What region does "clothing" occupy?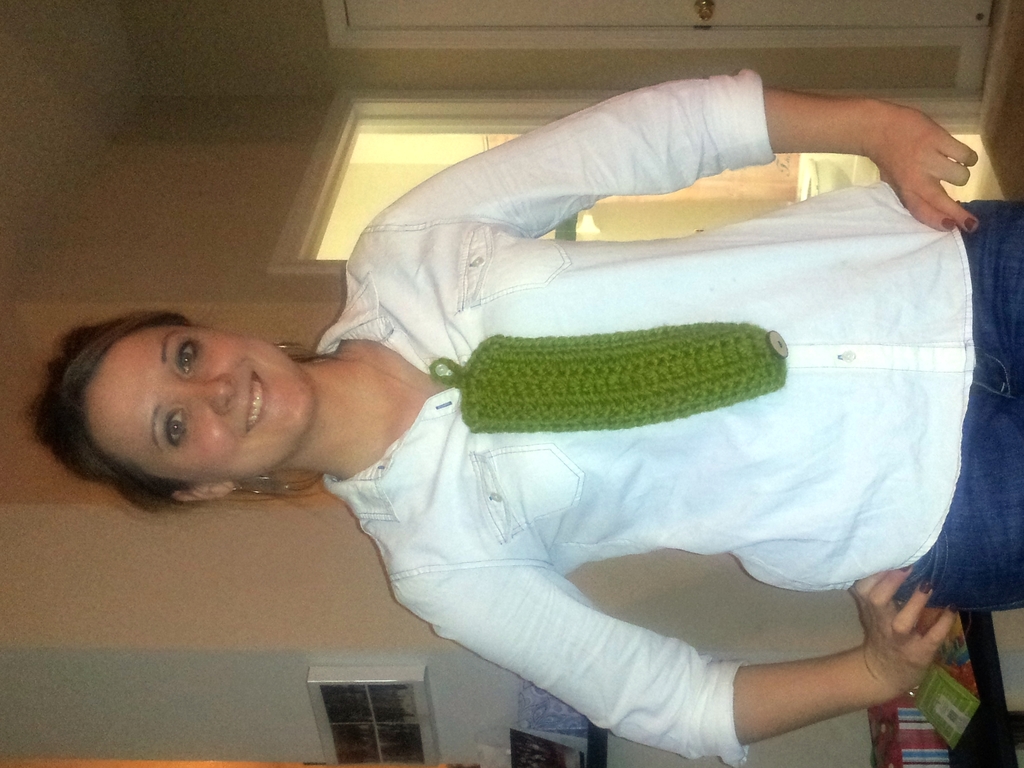
{"x1": 141, "y1": 81, "x2": 1021, "y2": 733}.
